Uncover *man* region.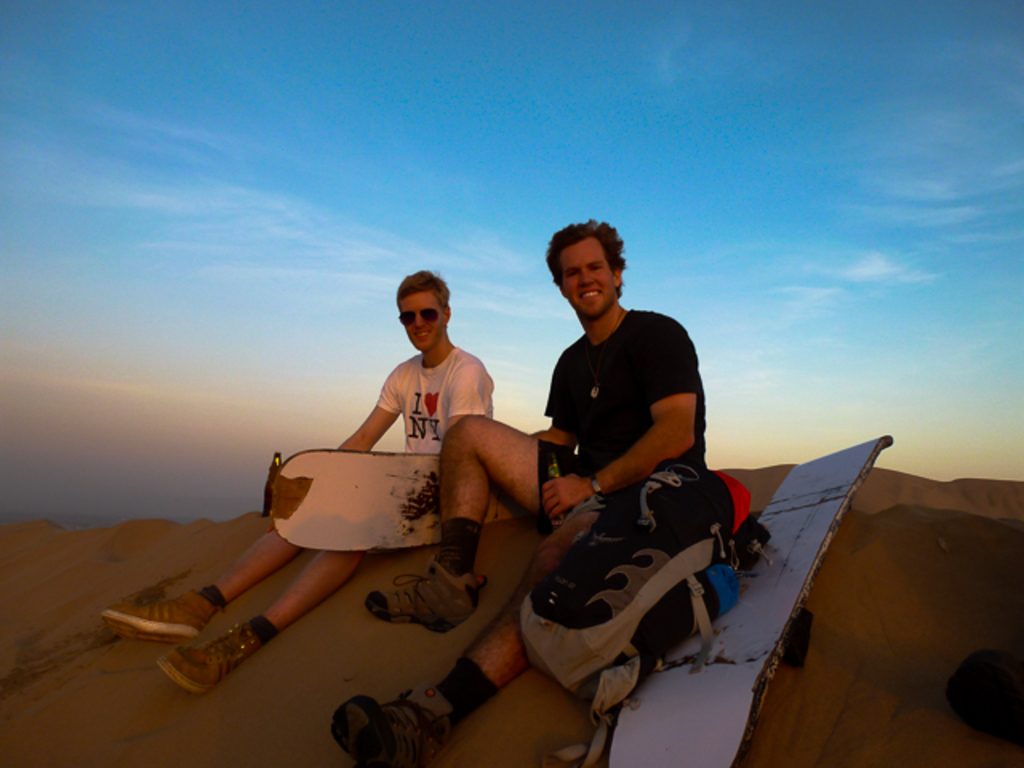
Uncovered: (328, 218, 707, 766).
